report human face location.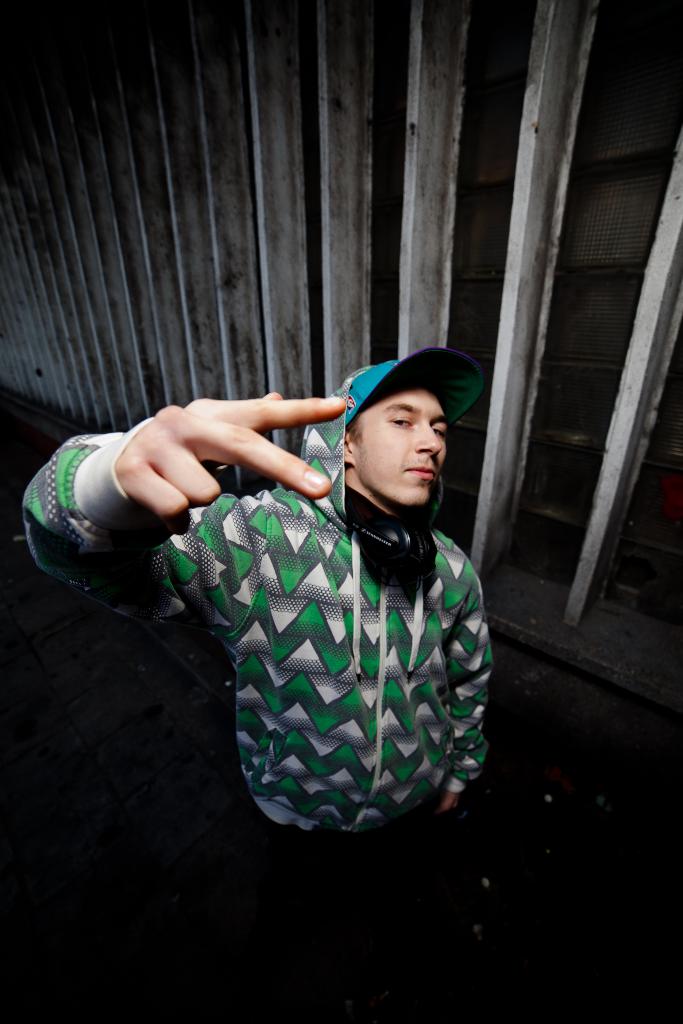
Report: bbox=(352, 391, 450, 507).
